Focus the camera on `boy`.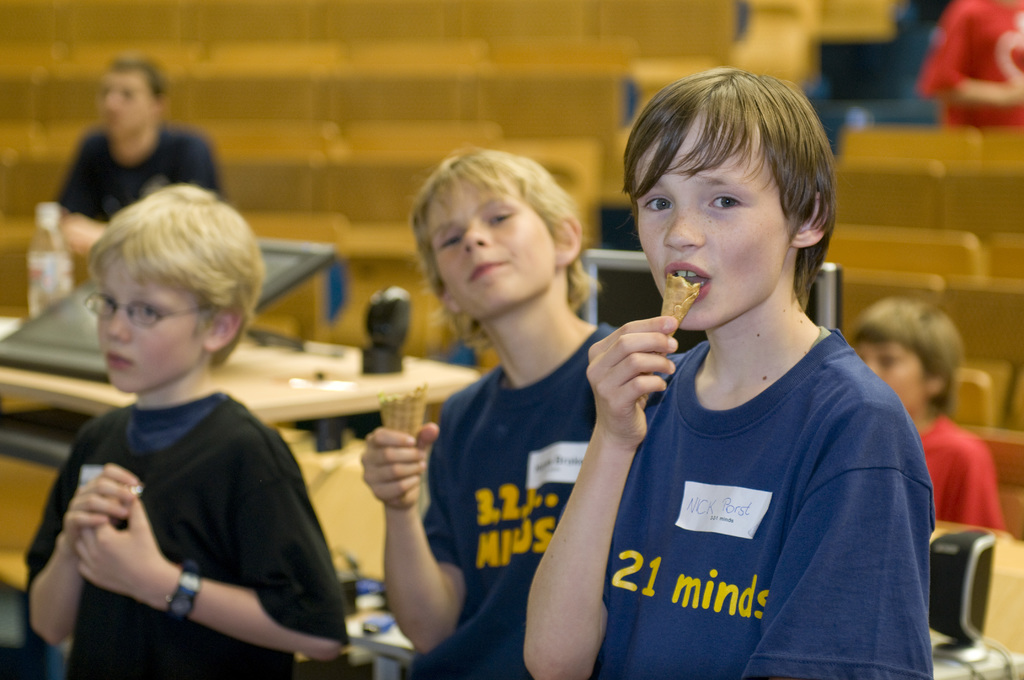
Focus region: (847, 293, 1012, 528).
